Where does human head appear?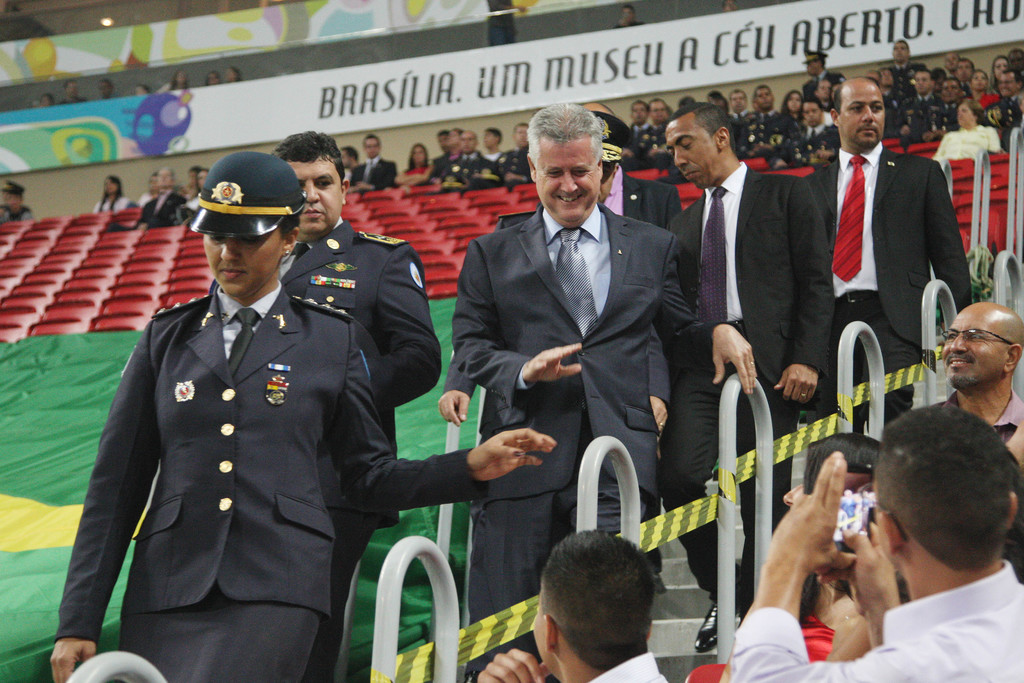
Appears at x1=806 y1=51 x2=826 y2=79.
